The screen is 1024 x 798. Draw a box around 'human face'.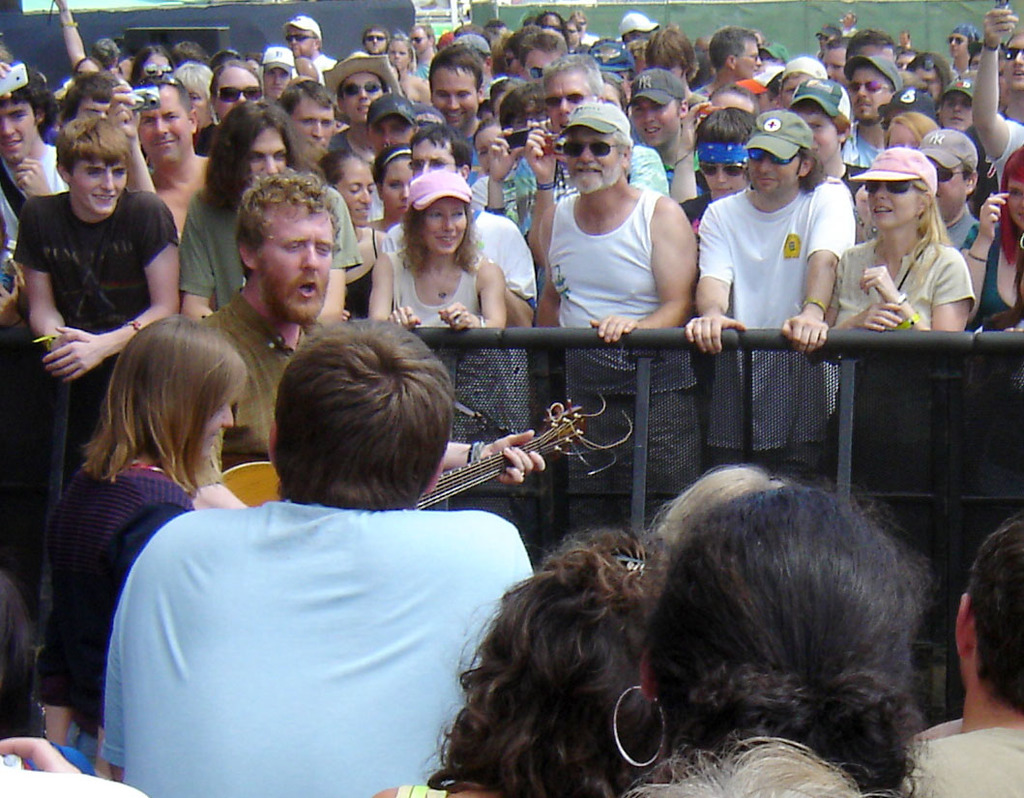
<box>632,96,680,145</box>.
